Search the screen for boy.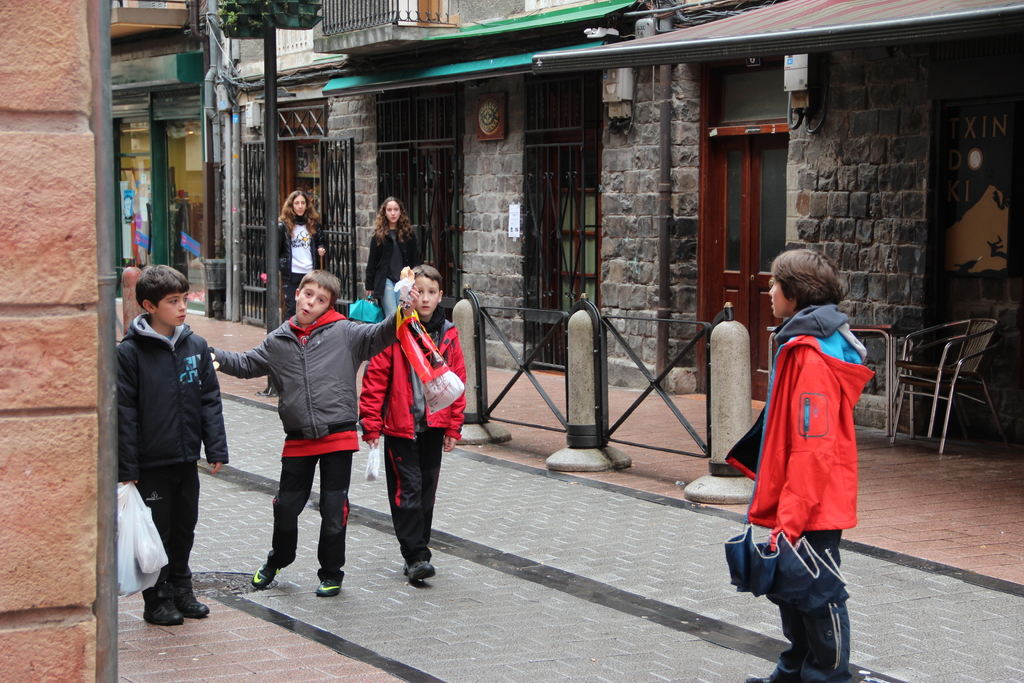
Found at BBox(113, 265, 230, 623).
